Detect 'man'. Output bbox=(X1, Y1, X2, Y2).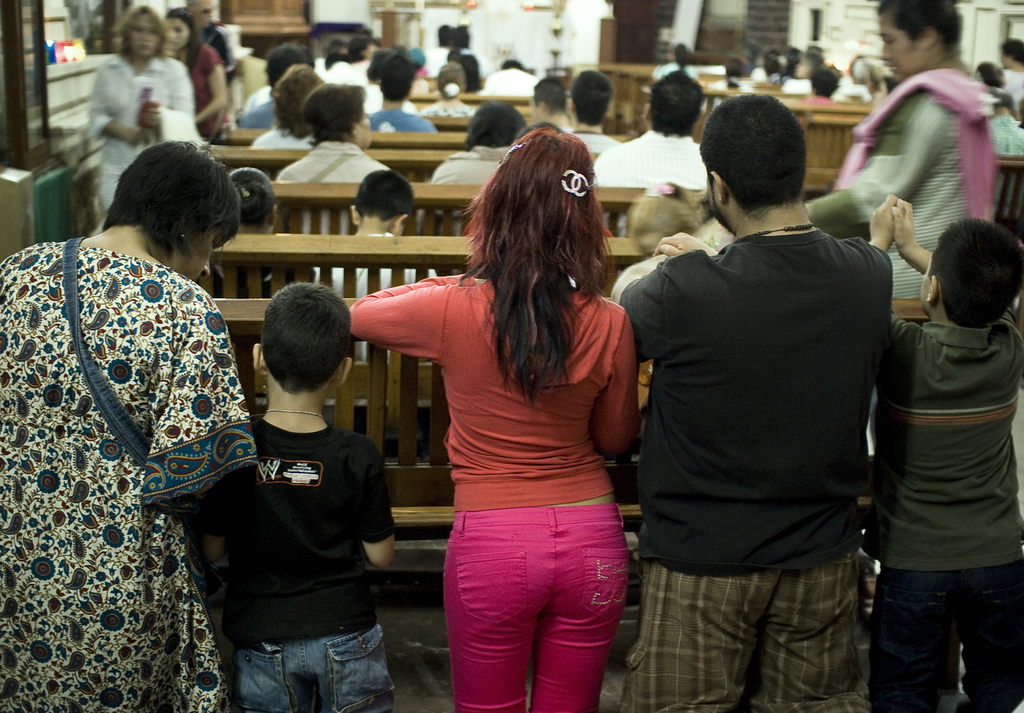
bbox=(532, 77, 578, 131).
